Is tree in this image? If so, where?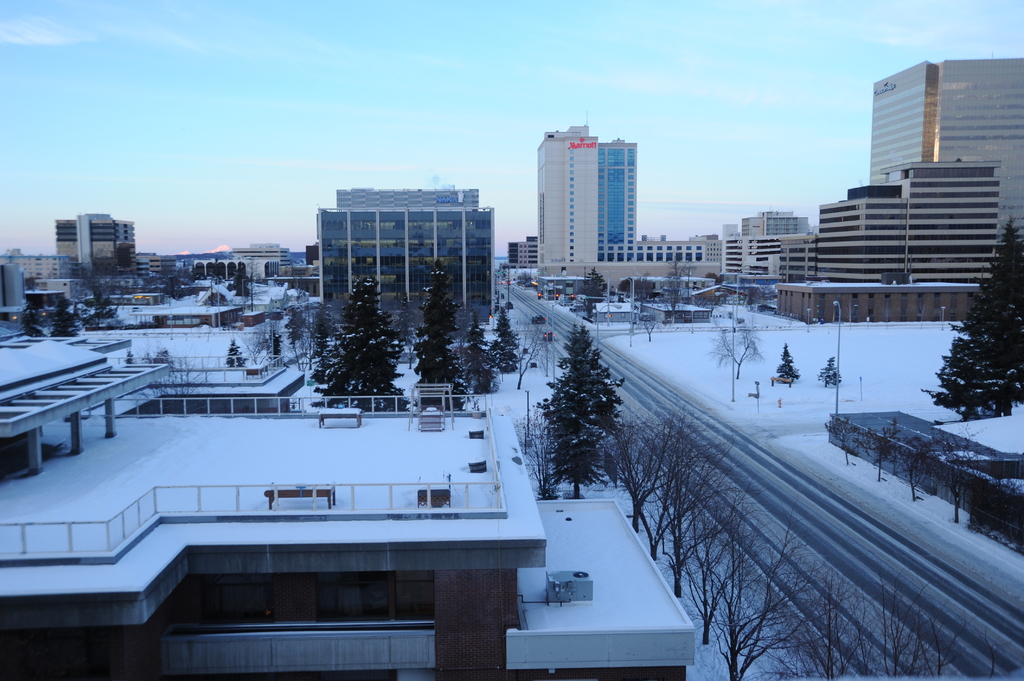
Yes, at [x1=582, y1=267, x2=605, y2=286].
